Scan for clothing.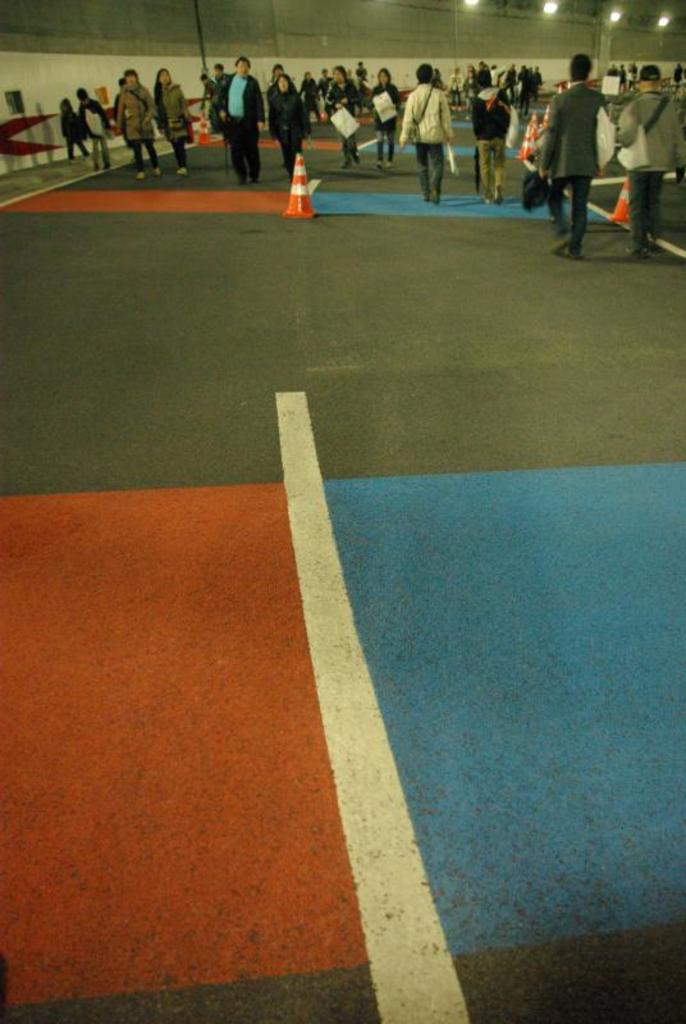
Scan result: locate(470, 95, 522, 202).
